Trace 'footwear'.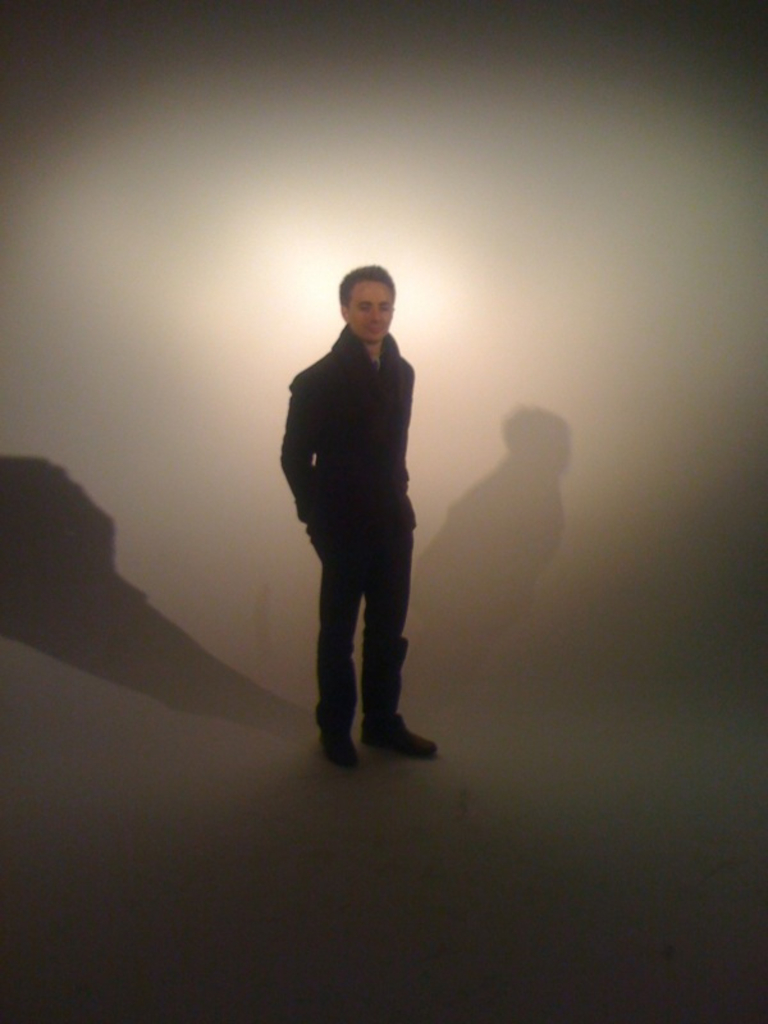
Traced to bbox(320, 737, 364, 771).
